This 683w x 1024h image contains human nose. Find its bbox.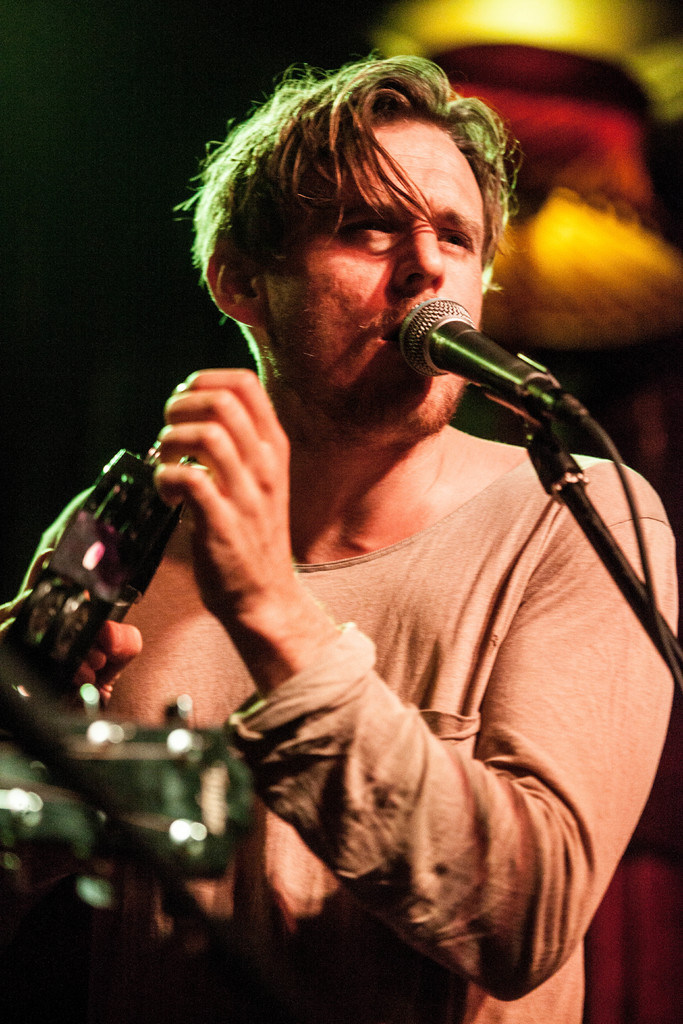
x1=390 y1=218 x2=446 y2=297.
